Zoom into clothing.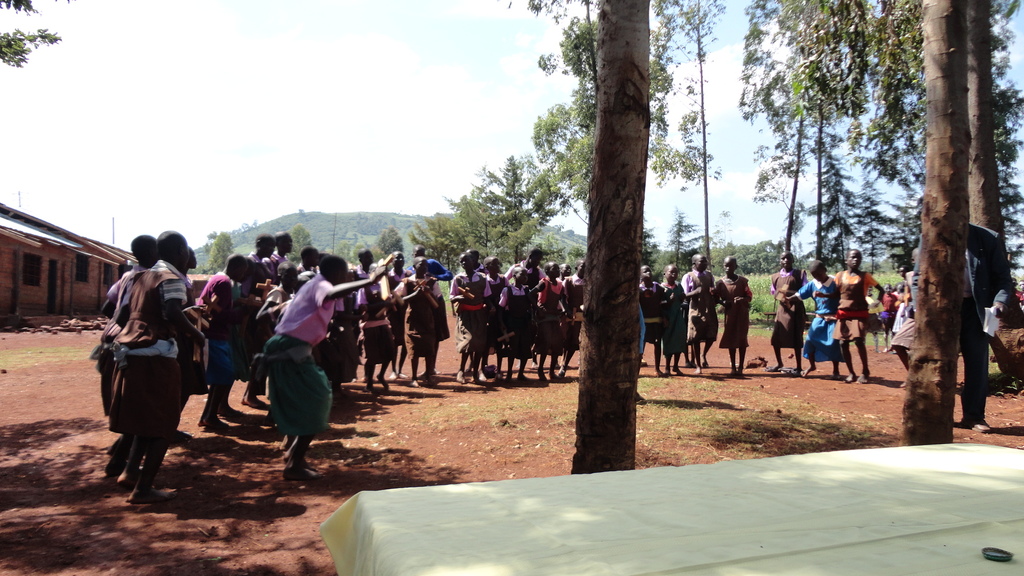
Zoom target: [201,263,238,340].
